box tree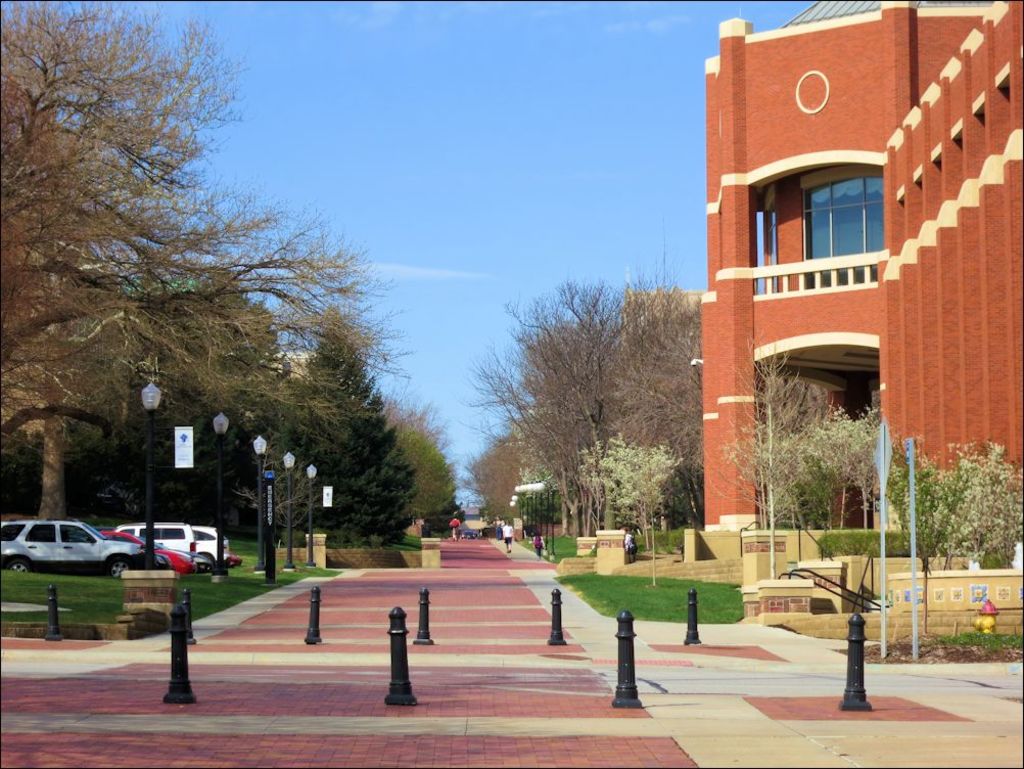
38/232/164/529
